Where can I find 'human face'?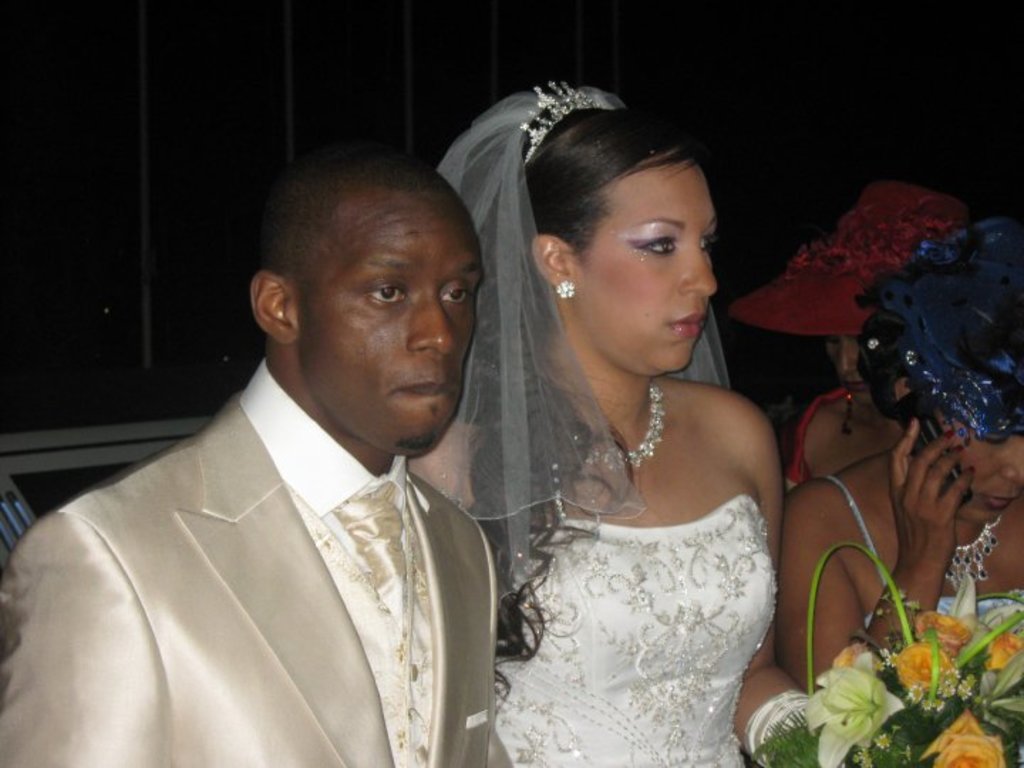
You can find it at {"left": 587, "top": 162, "right": 718, "bottom": 374}.
